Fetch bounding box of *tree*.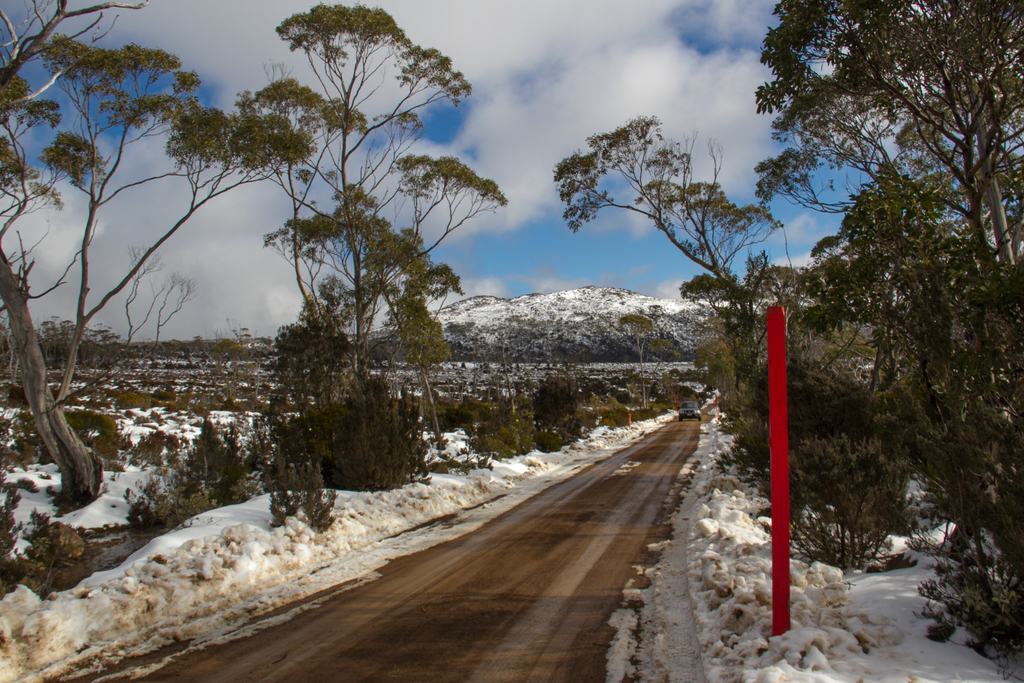
Bbox: (3,317,131,367).
